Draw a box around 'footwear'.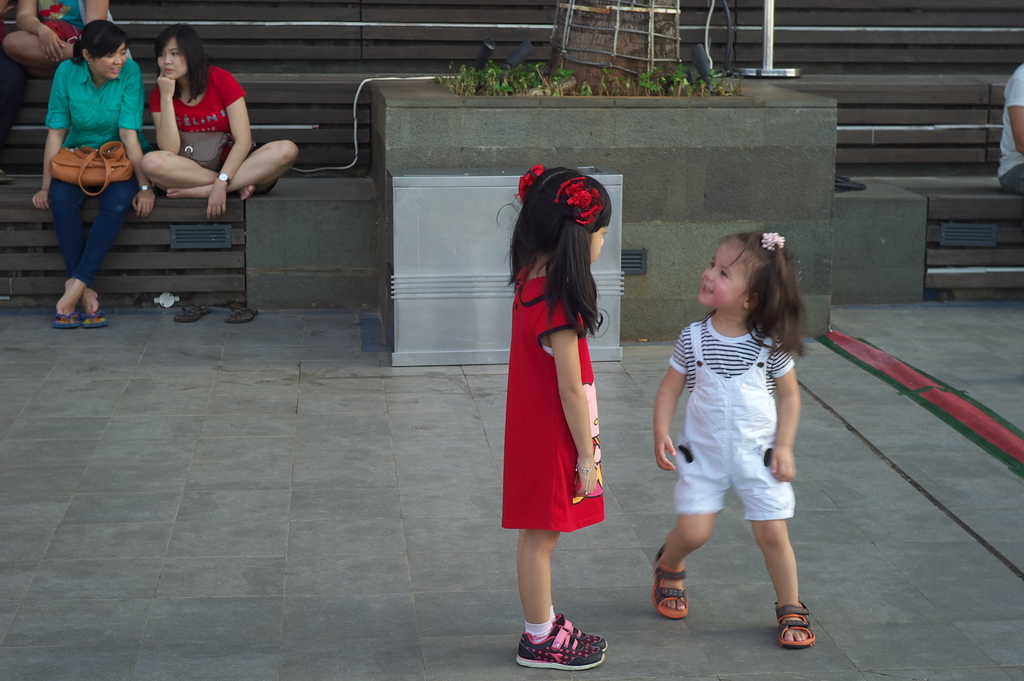
(left=80, top=309, right=106, bottom=327).
